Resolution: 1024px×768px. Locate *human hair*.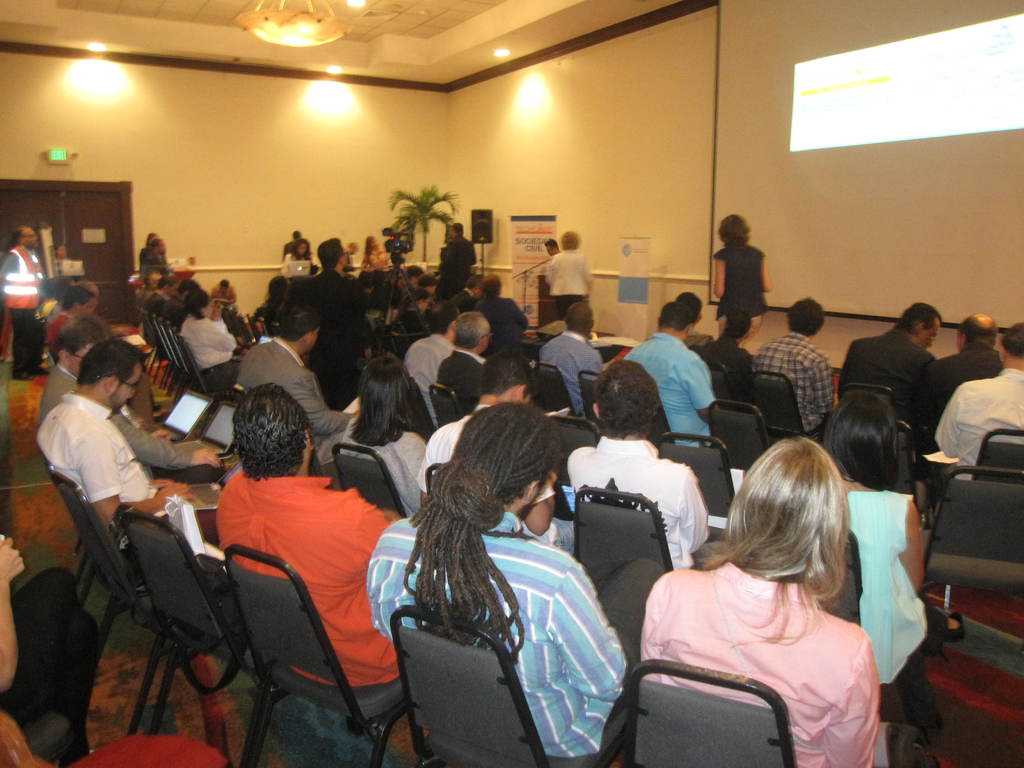
545/237/559/247.
